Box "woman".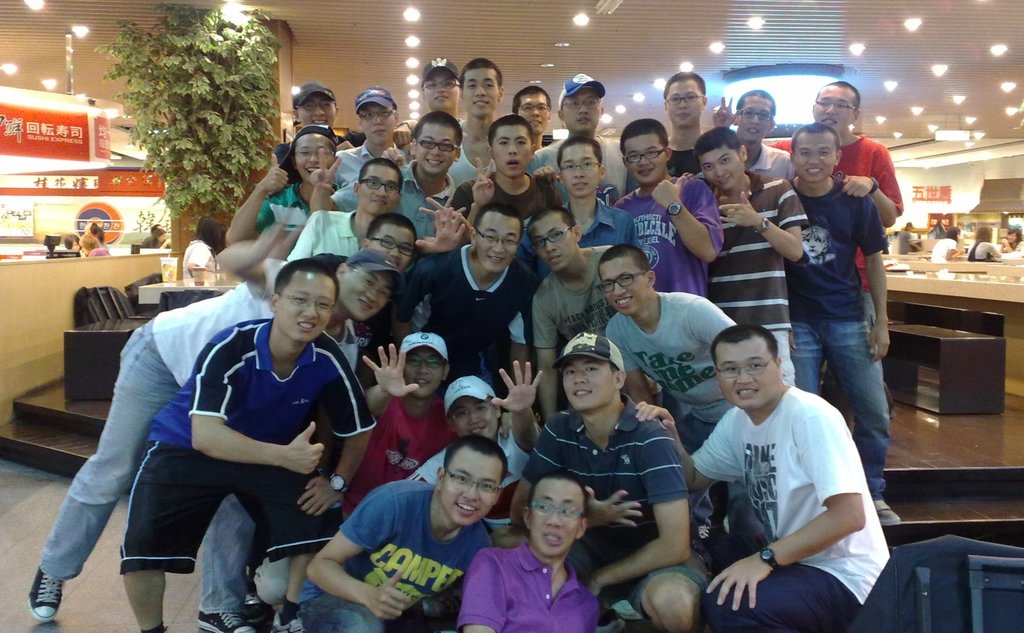
pyautogui.locateOnScreen(922, 223, 971, 266).
